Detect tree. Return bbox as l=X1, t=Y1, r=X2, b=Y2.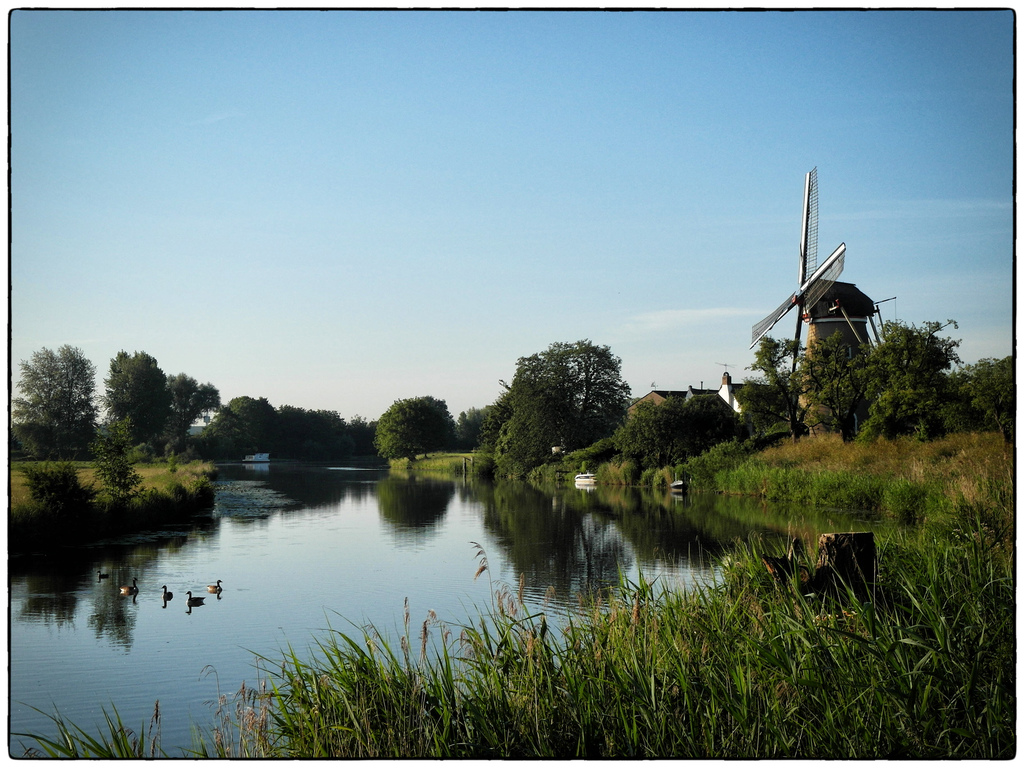
l=729, t=340, r=815, b=437.
